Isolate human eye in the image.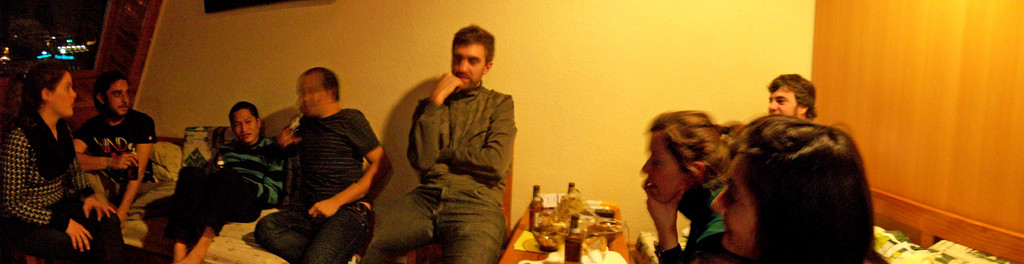
Isolated region: left=470, top=58, right=482, bottom=65.
